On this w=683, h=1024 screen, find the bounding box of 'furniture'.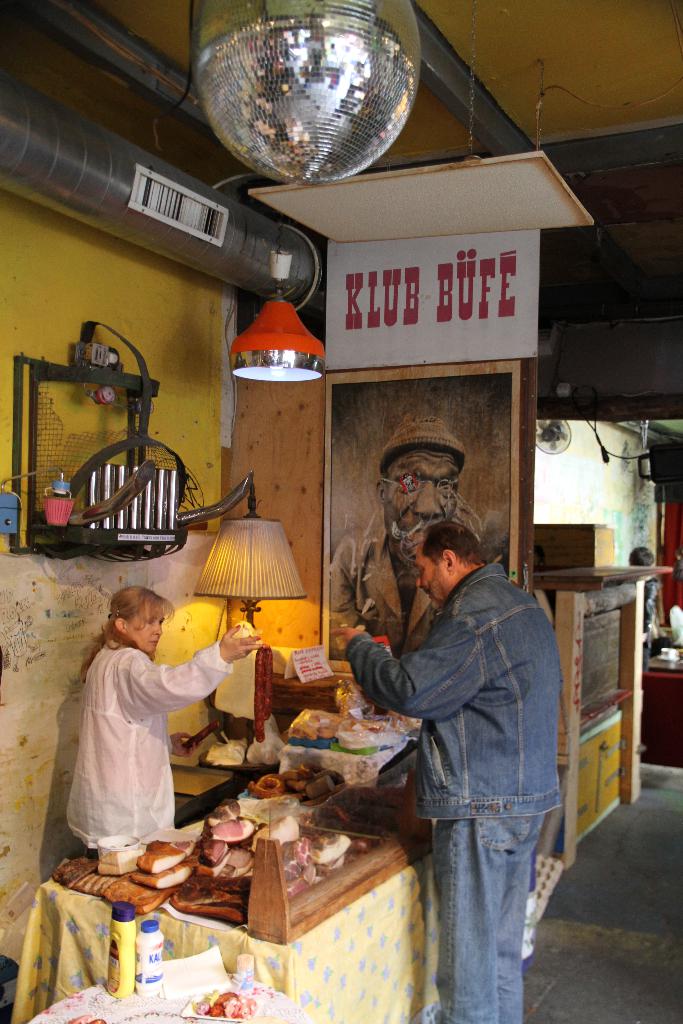
Bounding box: 25 949 313 1023.
